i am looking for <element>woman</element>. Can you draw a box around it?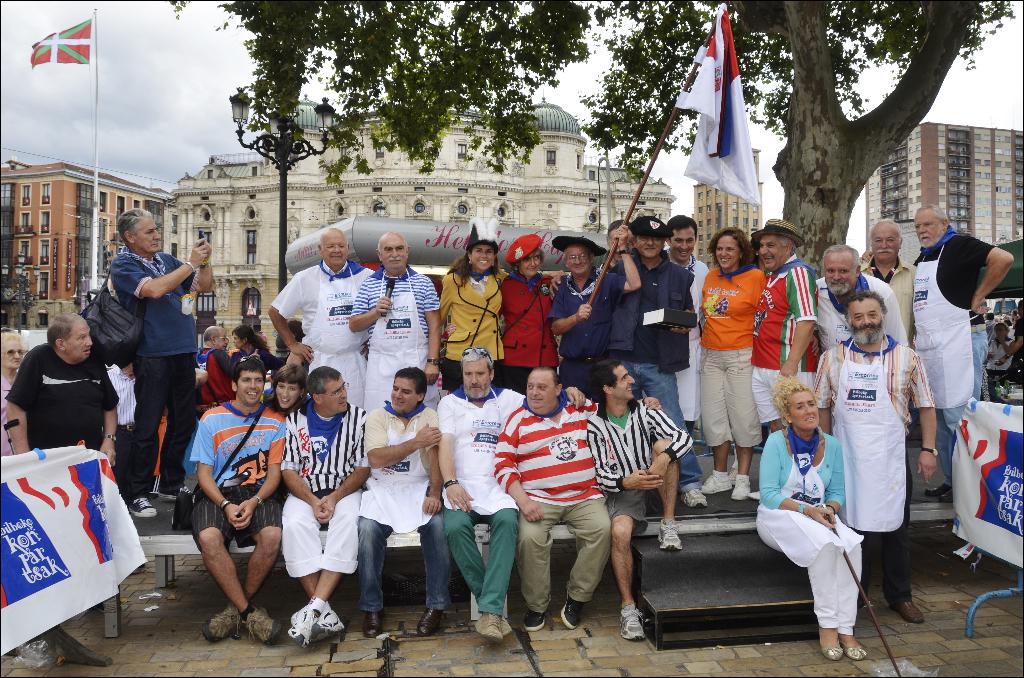
Sure, the bounding box is (259,363,303,419).
